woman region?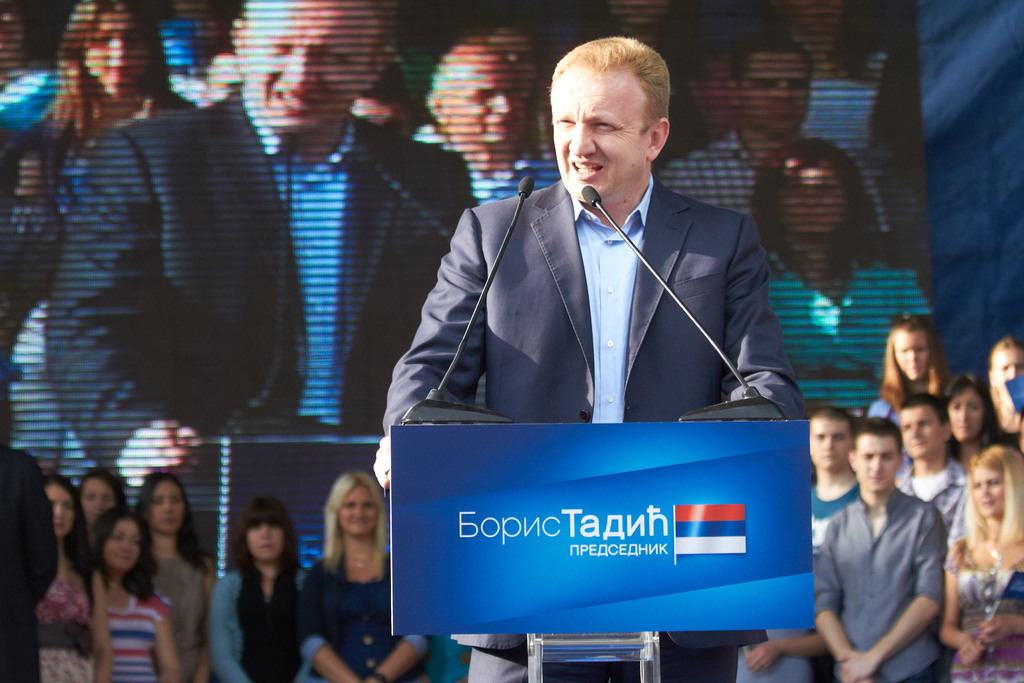
200, 495, 298, 682
